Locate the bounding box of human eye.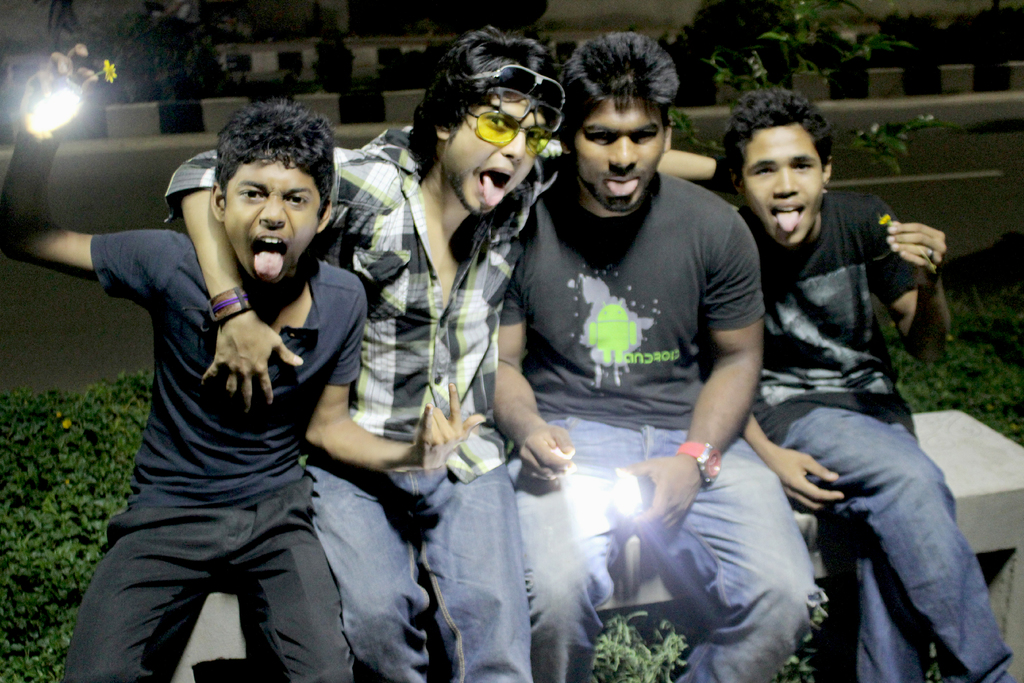
Bounding box: x1=794 y1=158 x2=813 y2=173.
